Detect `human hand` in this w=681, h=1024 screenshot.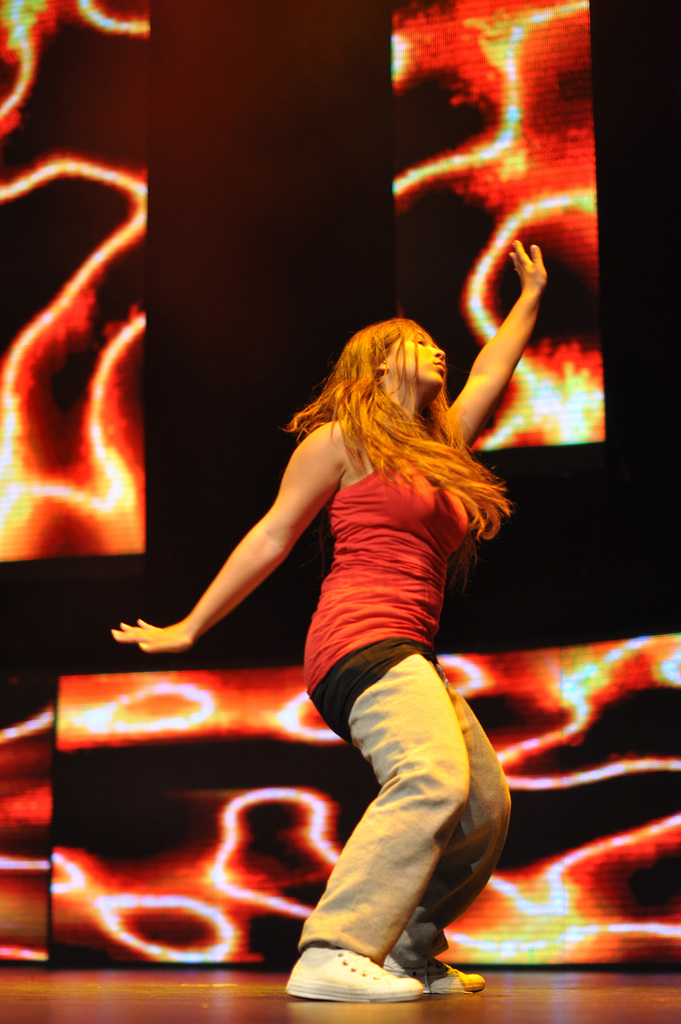
Detection: {"left": 98, "top": 606, "right": 182, "bottom": 670}.
